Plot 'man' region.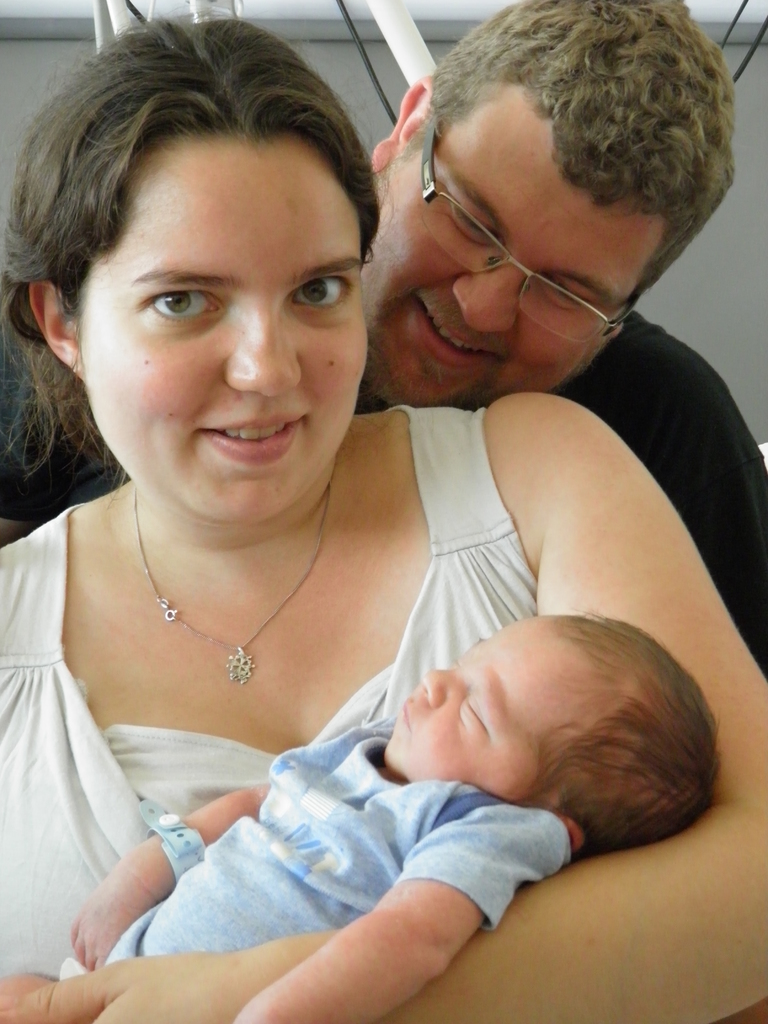
Plotted at 0 0 767 673.
